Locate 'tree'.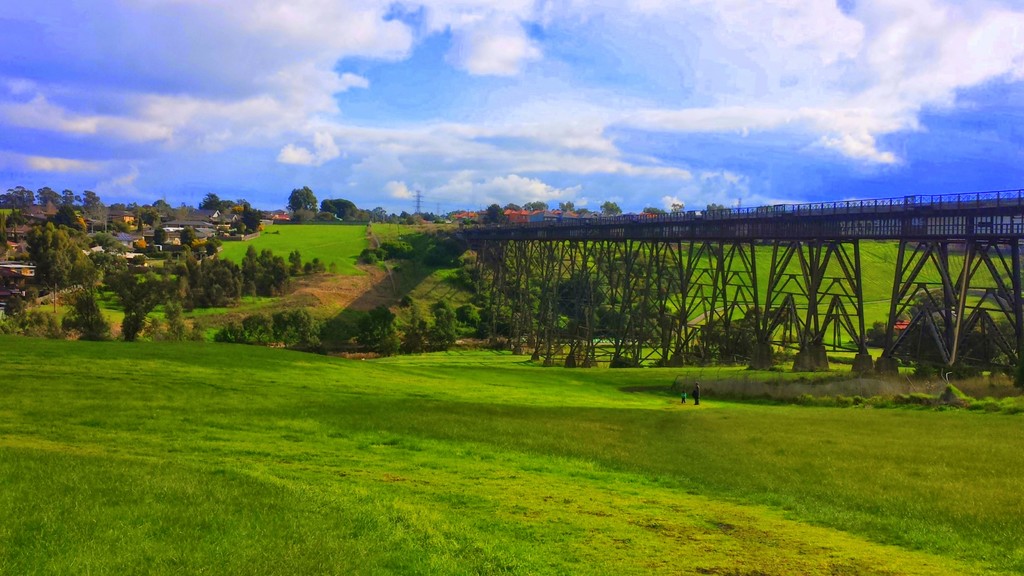
Bounding box: box=[520, 199, 553, 214].
